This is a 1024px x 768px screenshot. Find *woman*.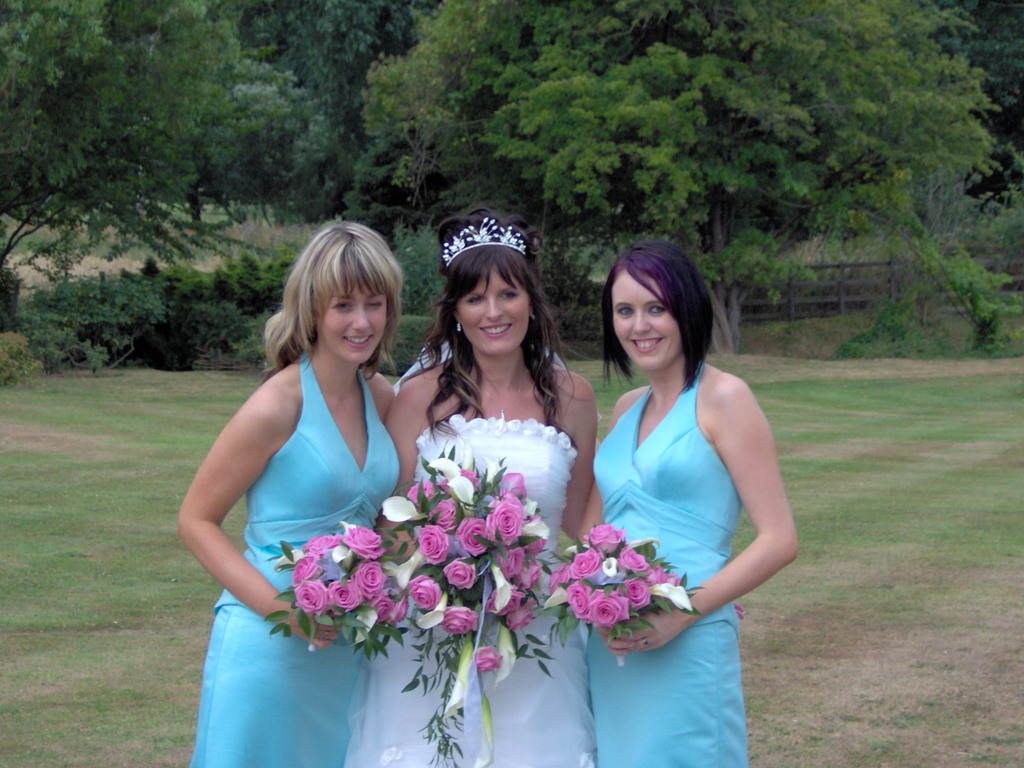
Bounding box: (190, 225, 409, 767).
